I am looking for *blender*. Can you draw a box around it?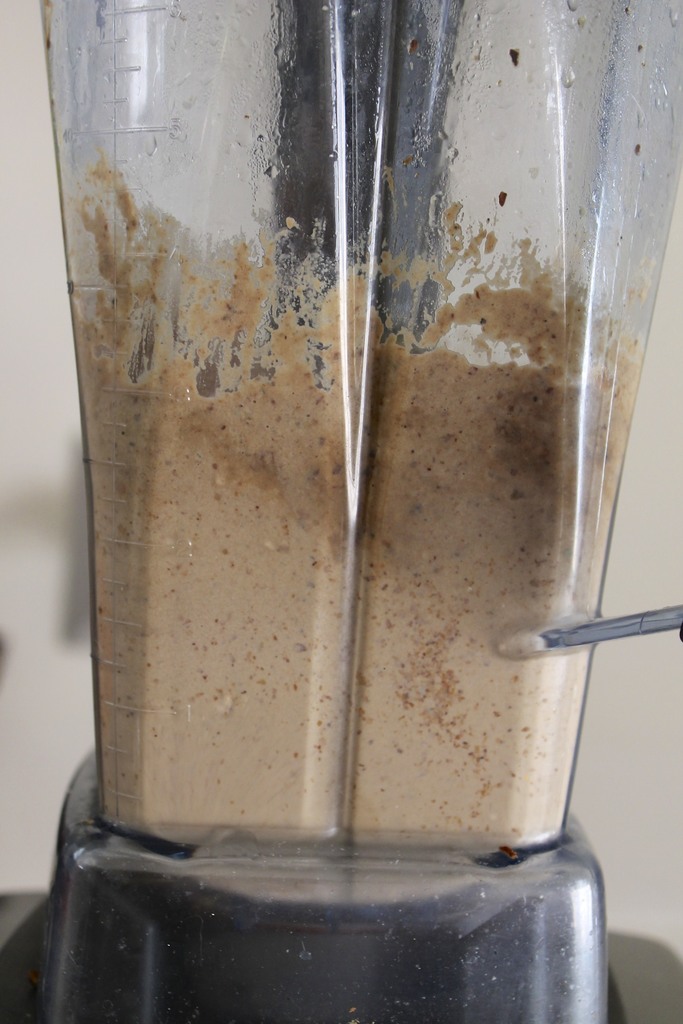
Sure, the bounding box is [left=0, top=0, right=682, bottom=1023].
